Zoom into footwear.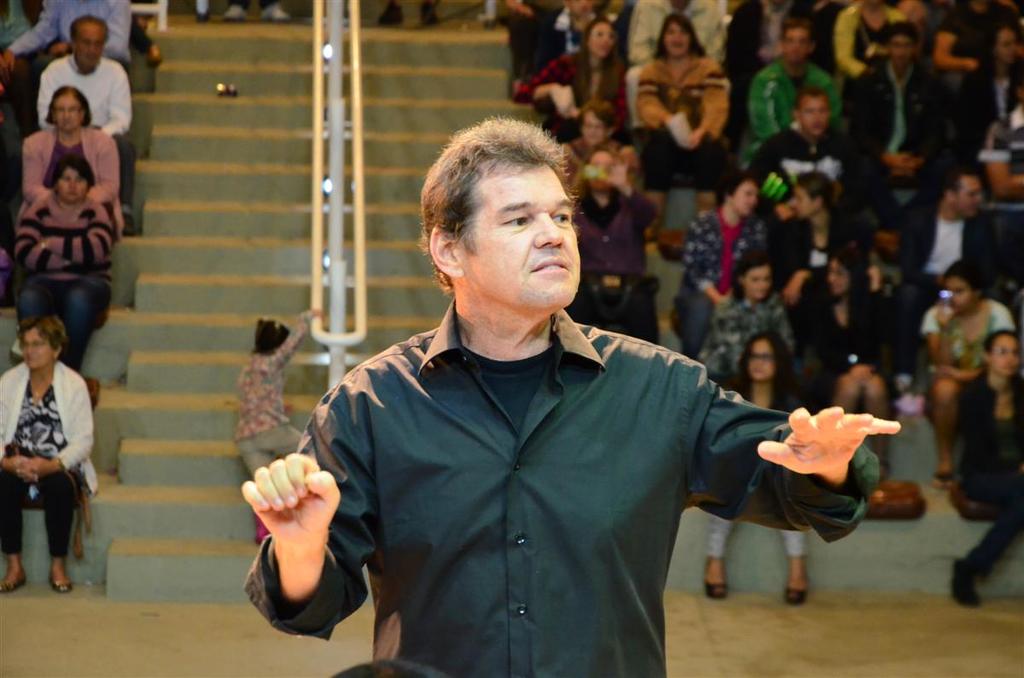
Zoom target: region(942, 559, 983, 612).
